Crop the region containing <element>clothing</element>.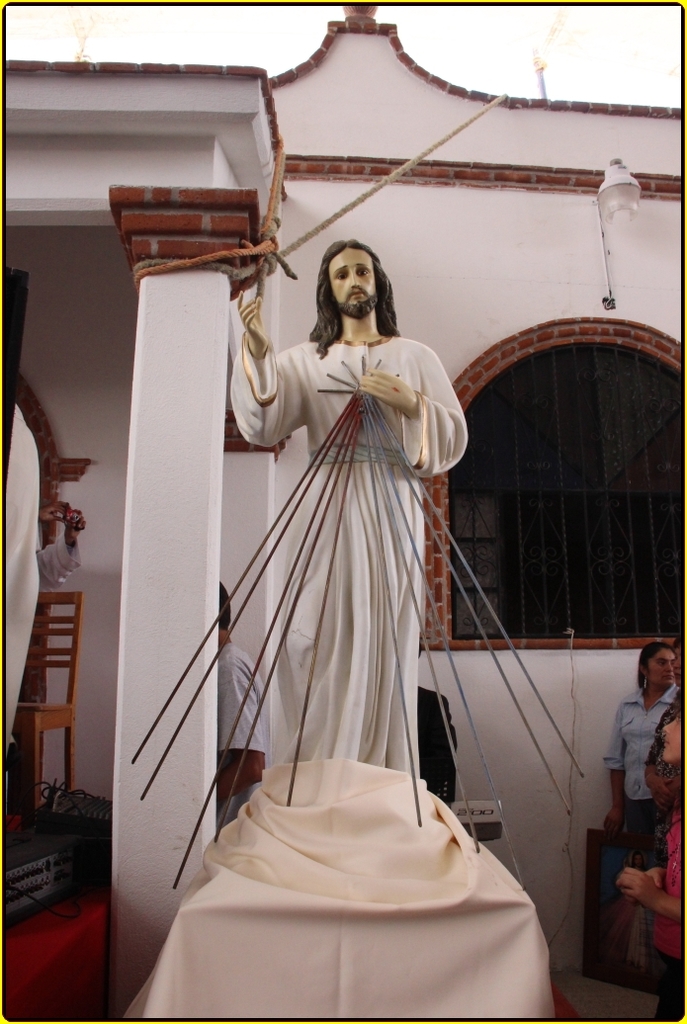
Crop region: 226,271,460,768.
